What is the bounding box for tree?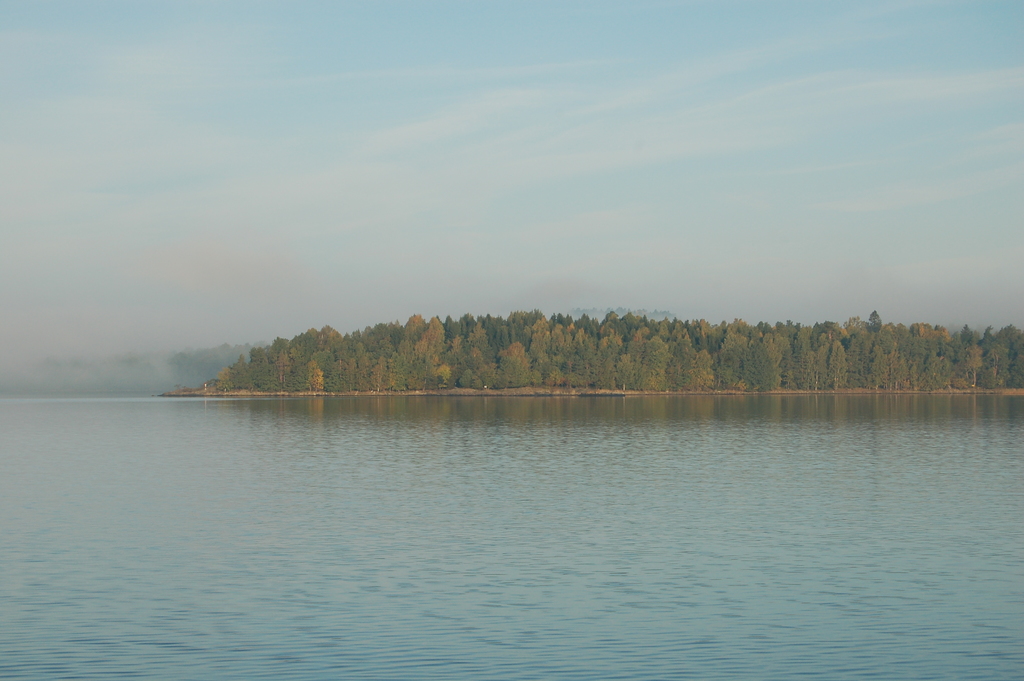
bbox=[653, 317, 671, 341].
